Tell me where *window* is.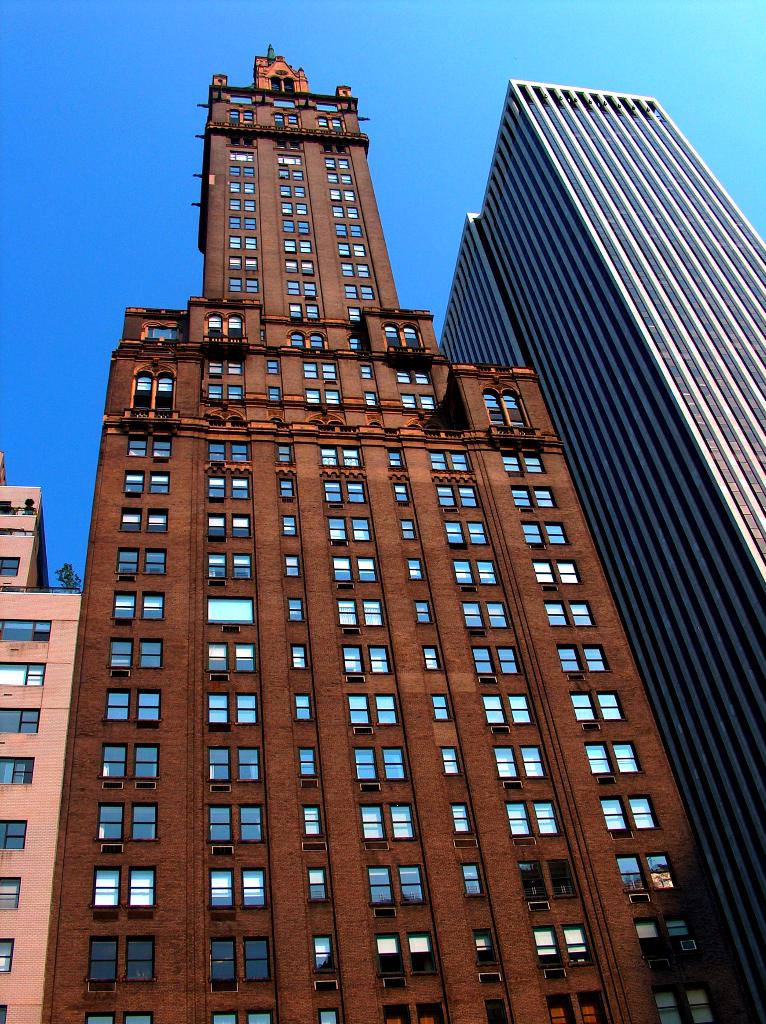
*window* is at box=[278, 514, 300, 538].
